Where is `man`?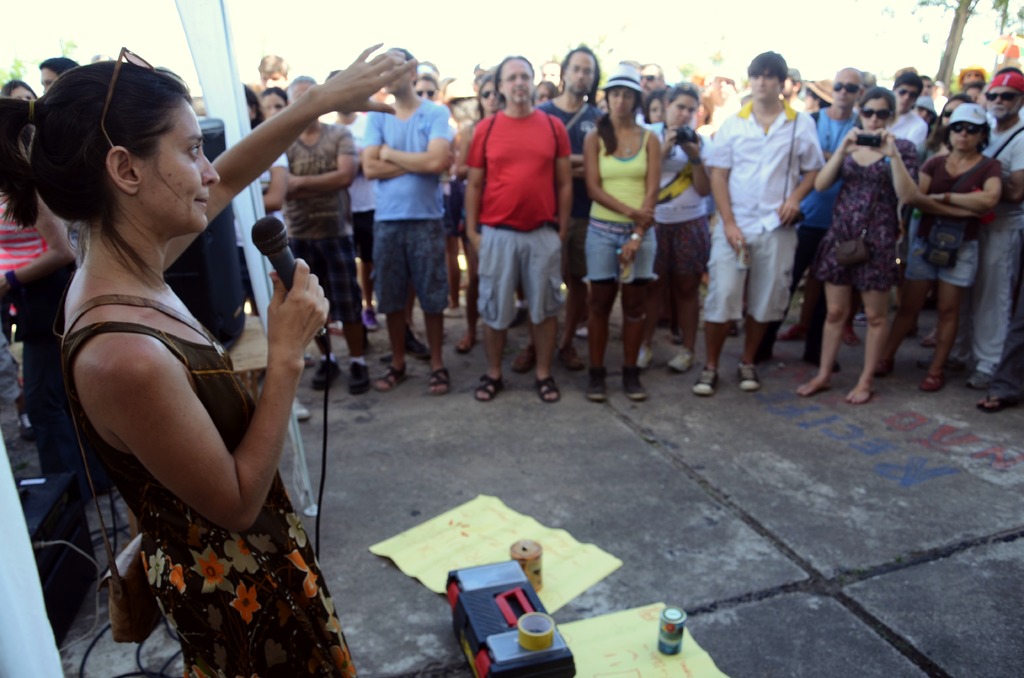
911,70,1023,388.
